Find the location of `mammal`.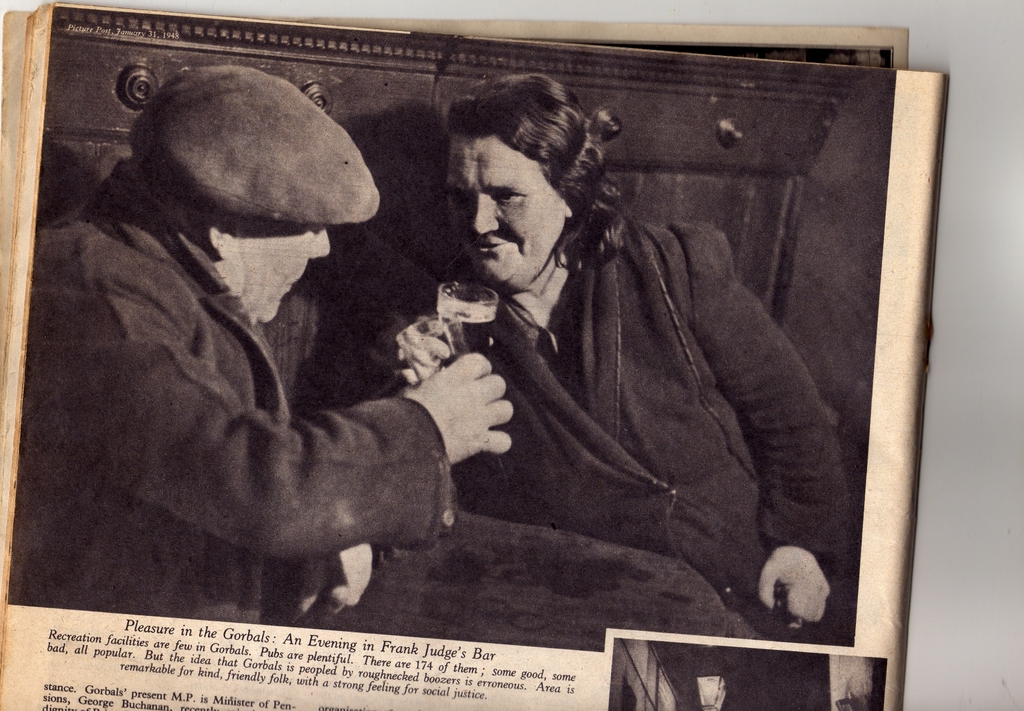
Location: (22, 59, 487, 632).
